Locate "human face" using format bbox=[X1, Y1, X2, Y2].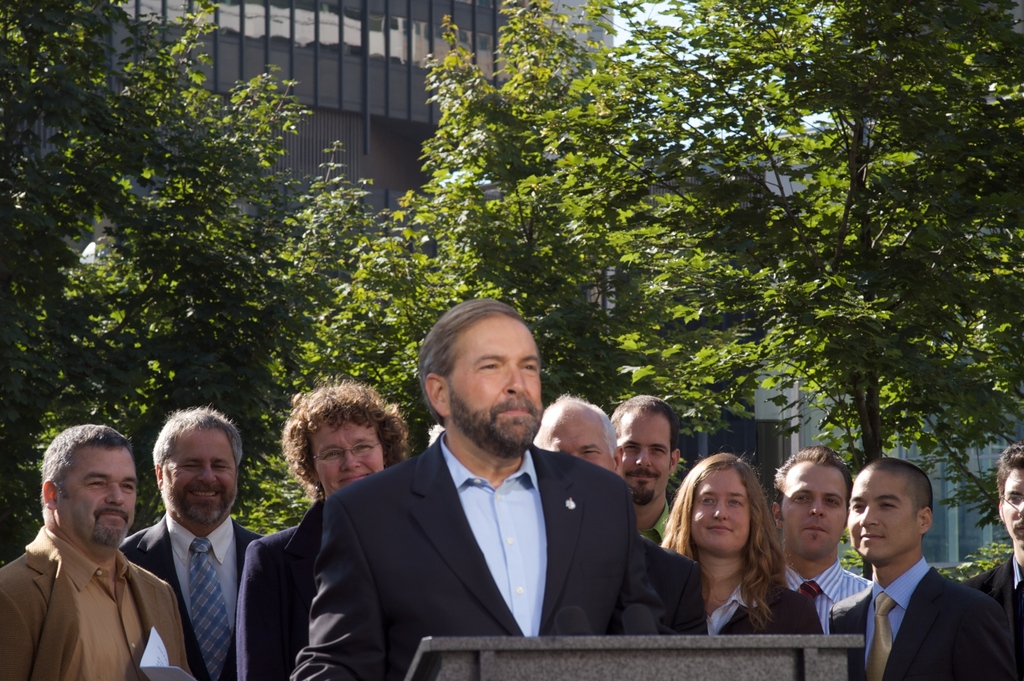
bbox=[851, 472, 917, 560].
